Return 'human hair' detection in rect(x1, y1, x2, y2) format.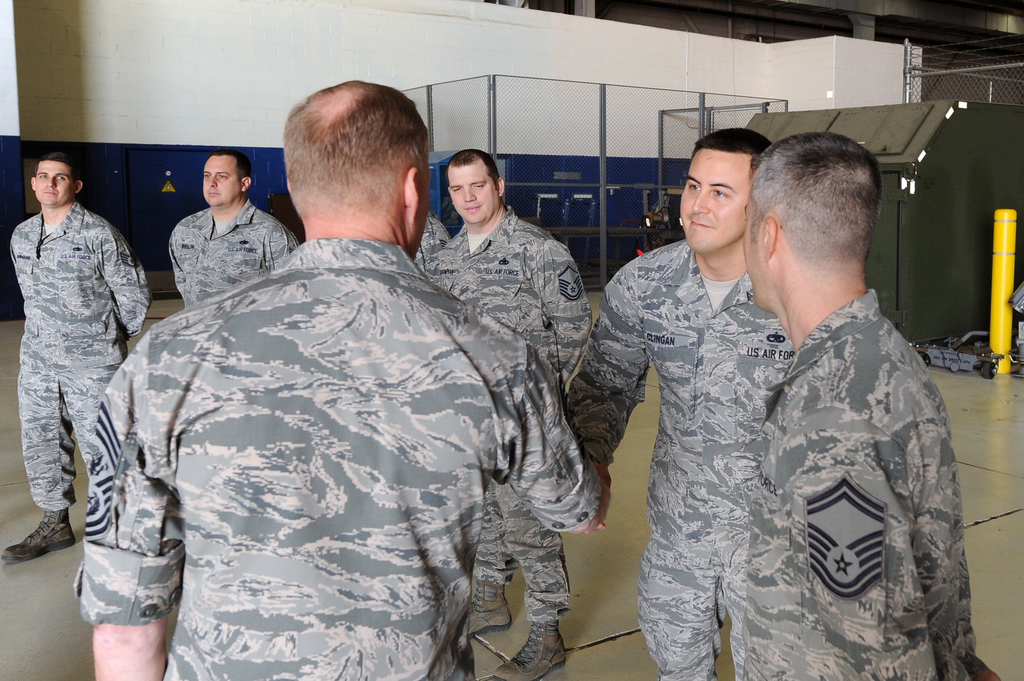
rect(759, 134, 891, 297).
